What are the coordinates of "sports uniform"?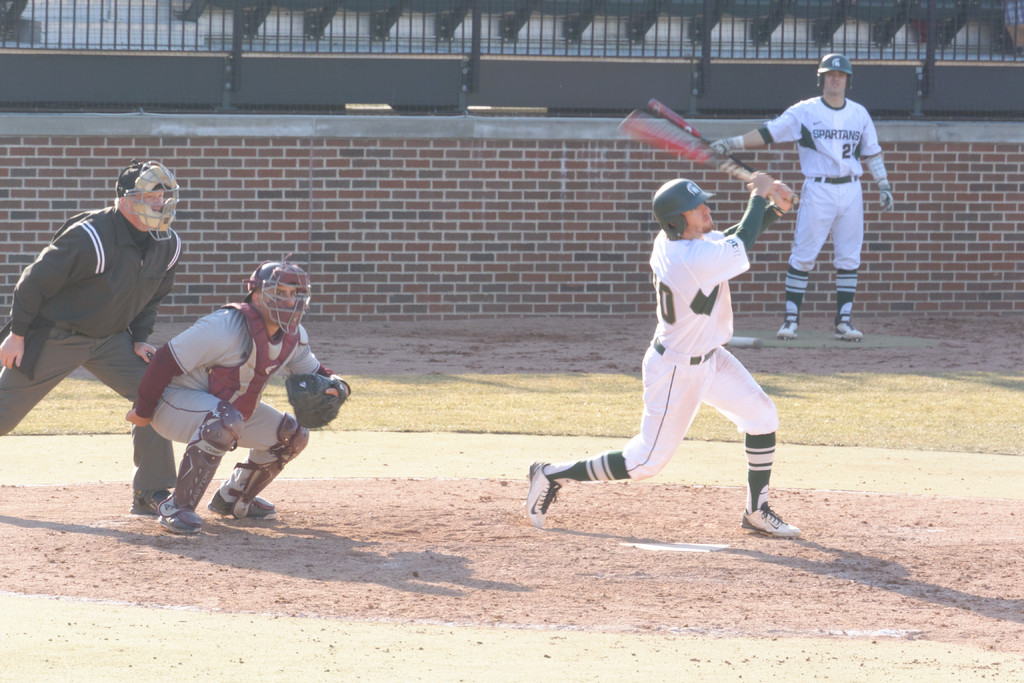
[left=756, top=76, right=900, bottom=292].
